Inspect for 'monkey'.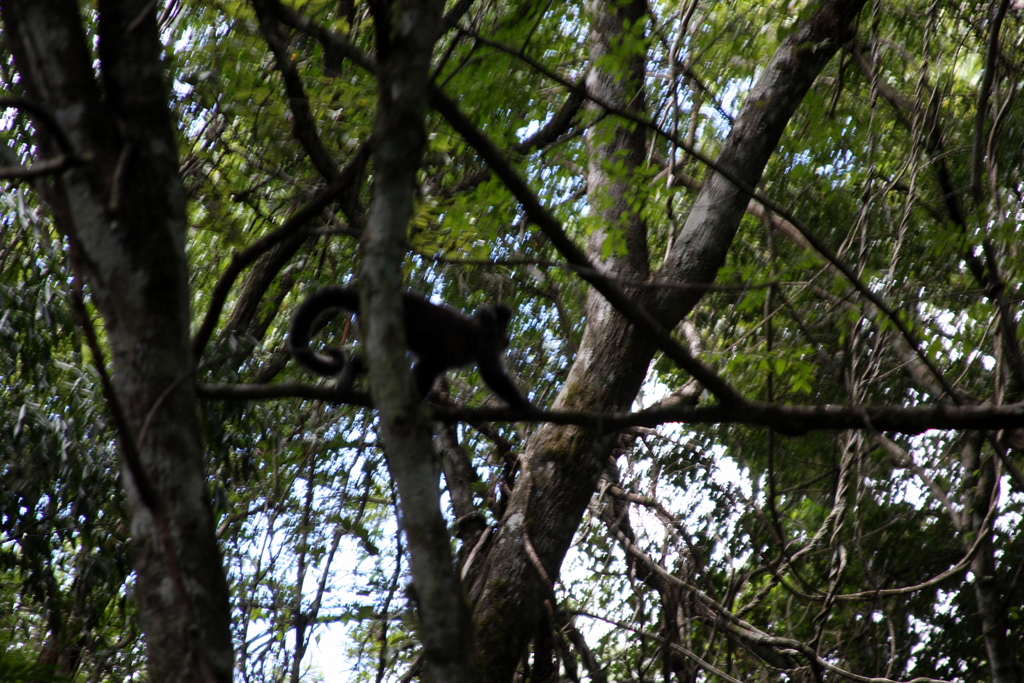
Inspection: [298,284,531,419].
